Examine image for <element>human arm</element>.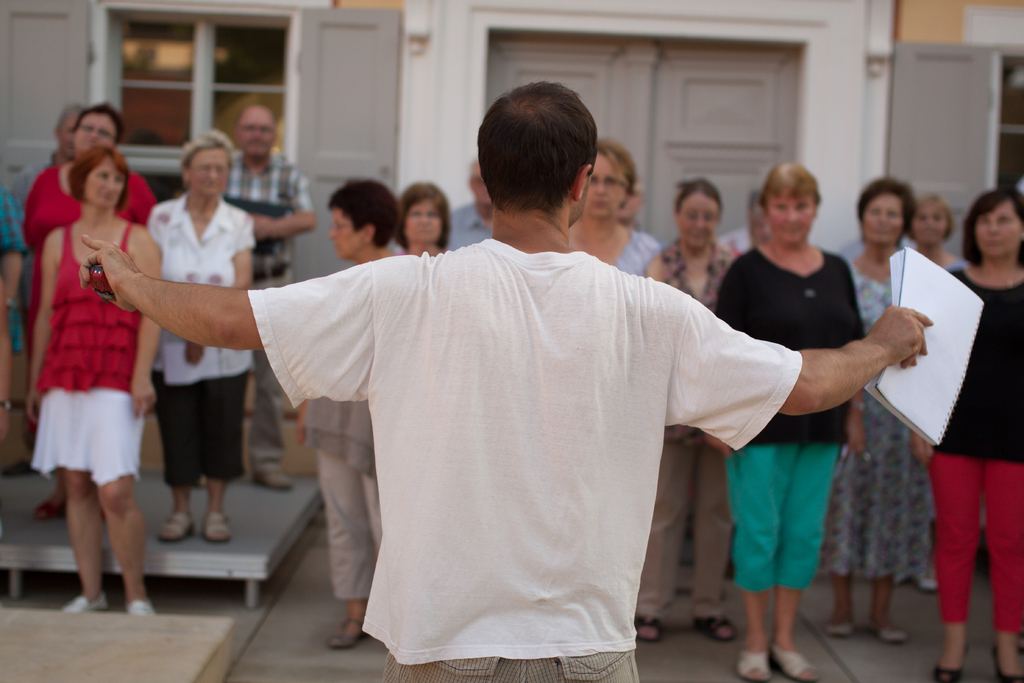
Examination result: 745, 297, 940, 454.
